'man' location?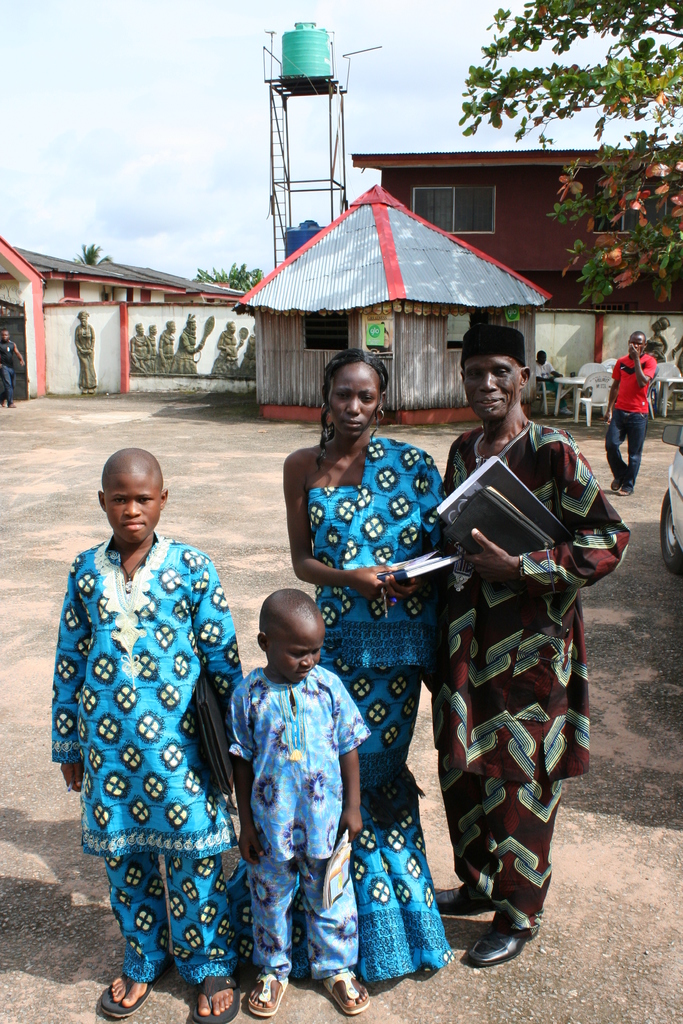
(x1=535, y1=346, x2=561, y2=392)
